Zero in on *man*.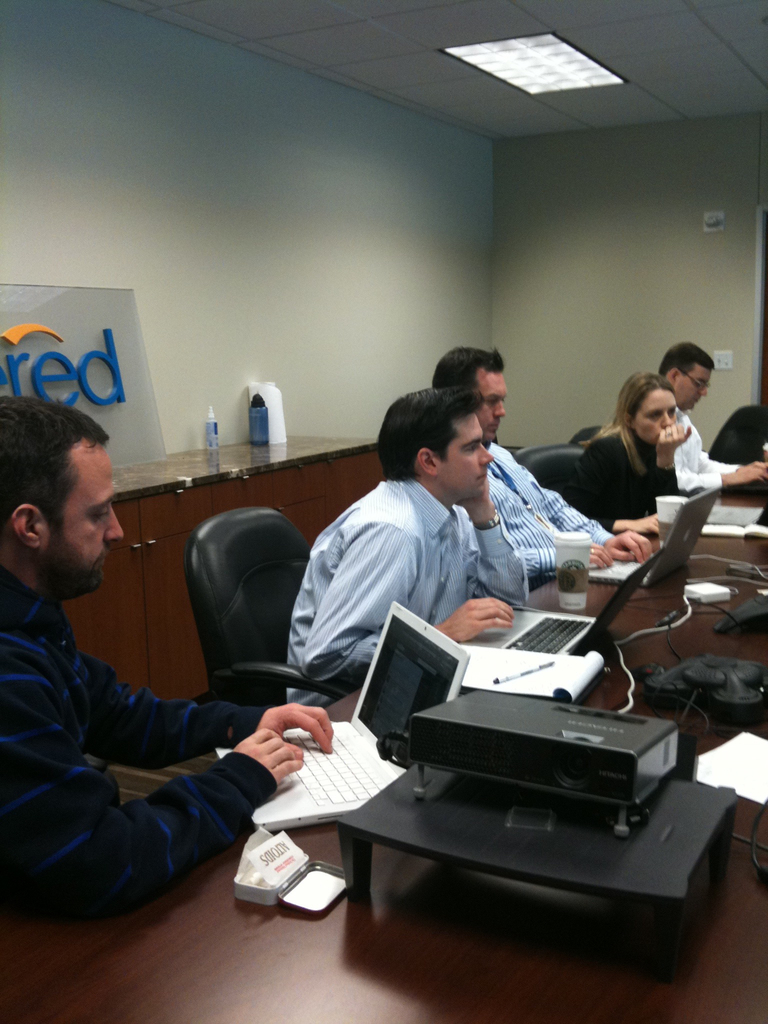
Zeroed in: (left=430, top=348, right=655, bottom=585).
